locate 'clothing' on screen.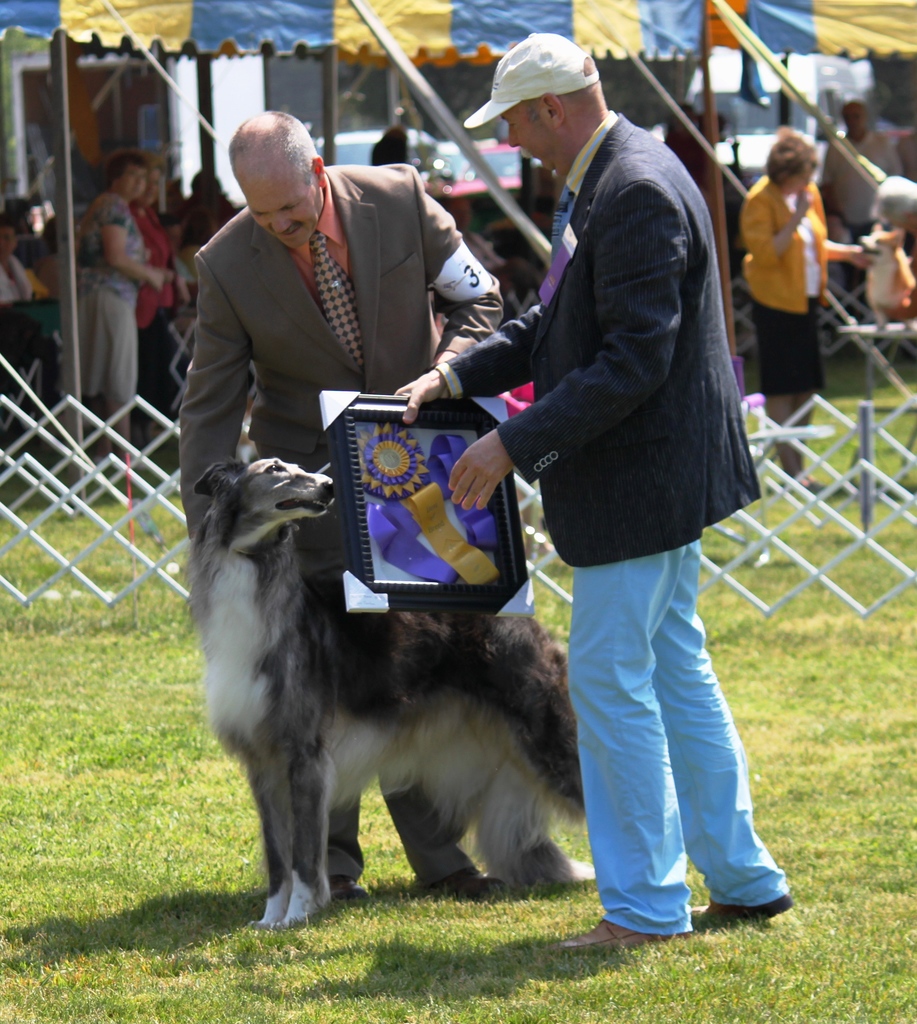
On screen at x1=419 y1=109 x2=758 y2=572.
